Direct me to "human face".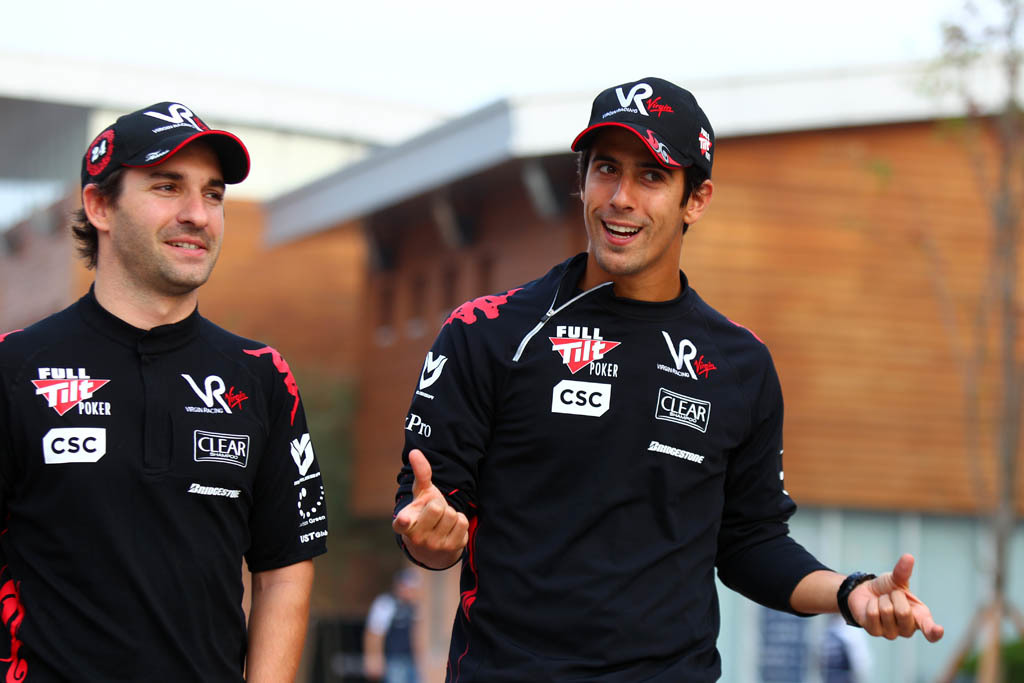
Direction: select_region(583, 127, 686, 271).
